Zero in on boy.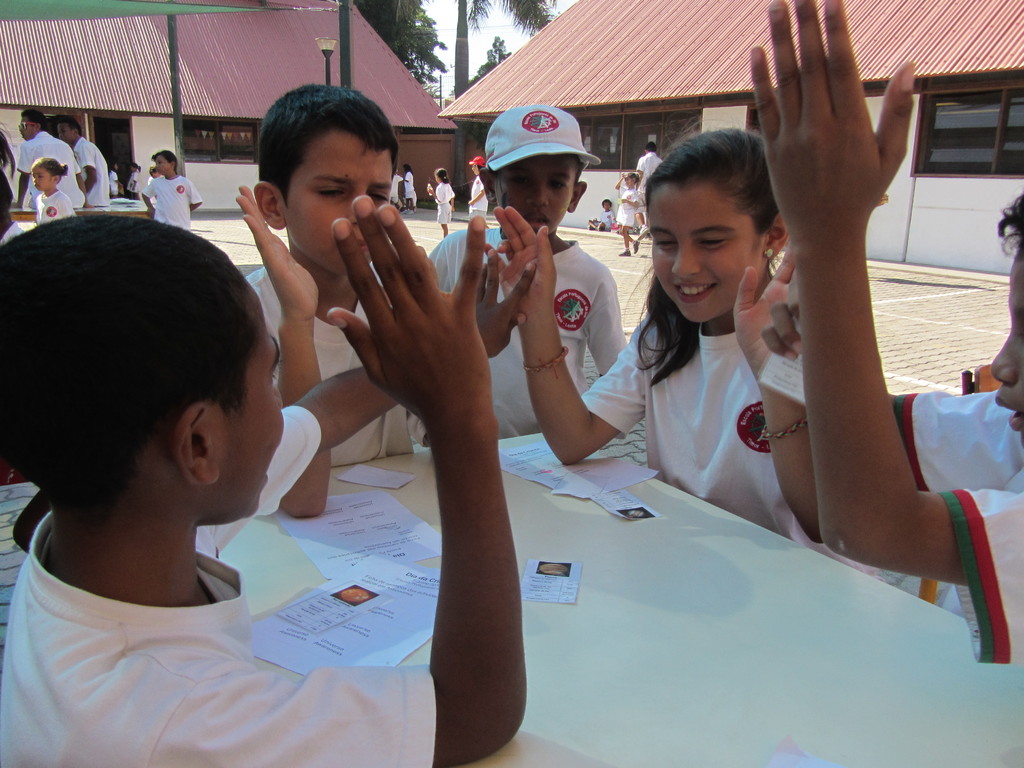
Zeroed in: <bbox>56, 115, 110, 216</bbox>.
